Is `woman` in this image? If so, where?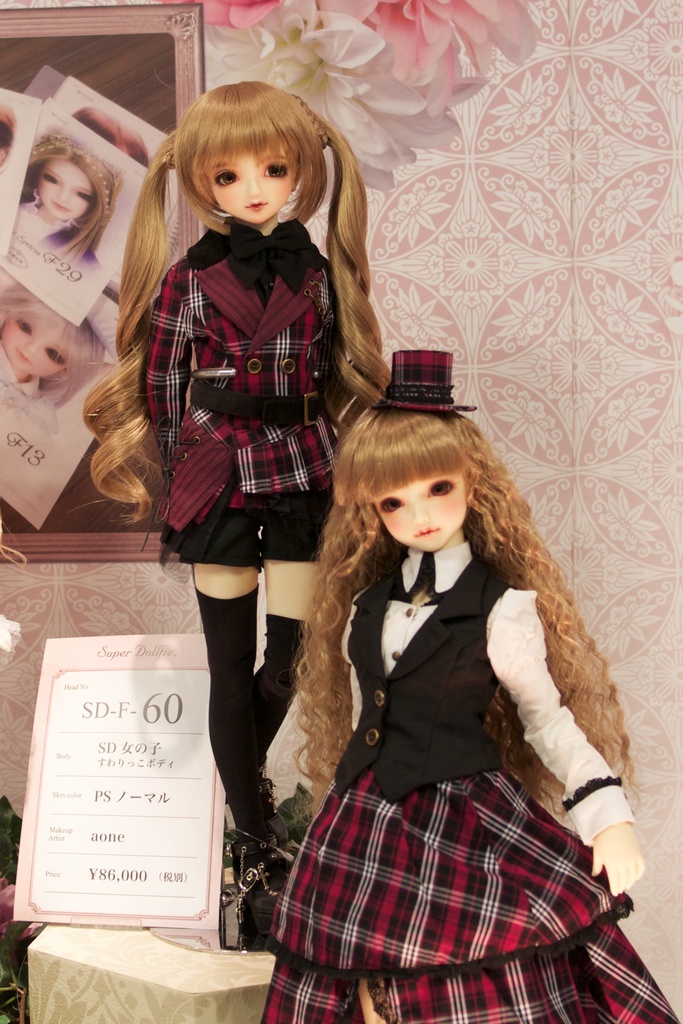
Yes, at (243,396,682,1023).
